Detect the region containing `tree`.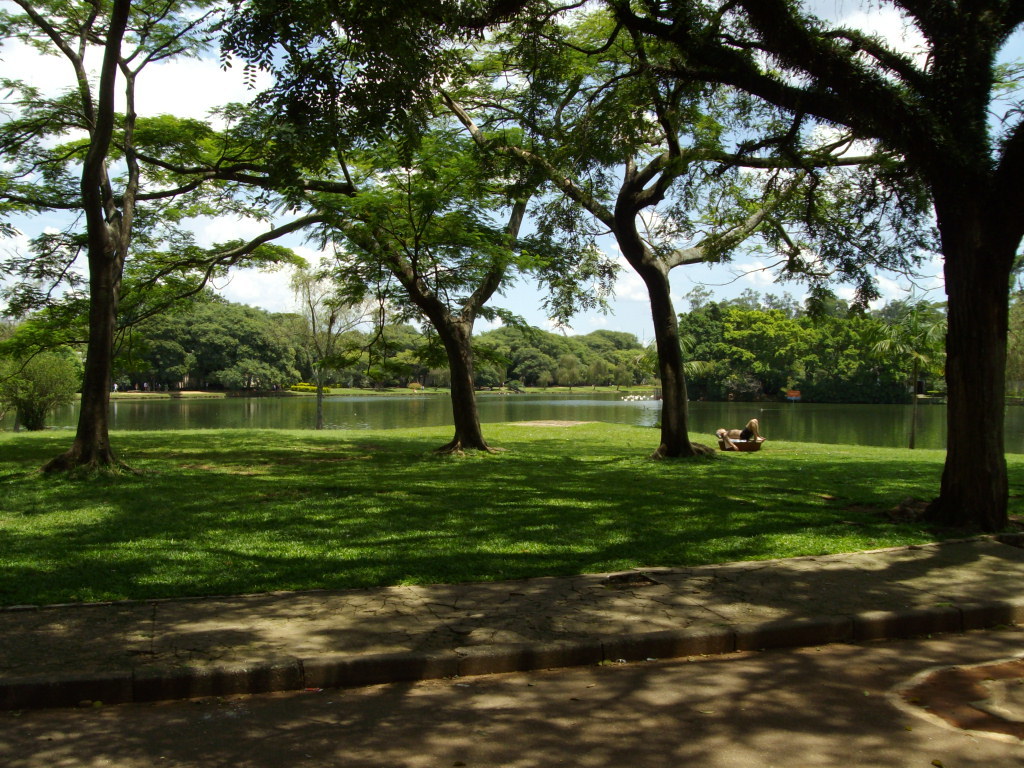
[x1=807, y1=287, x2=841, y2=334].
